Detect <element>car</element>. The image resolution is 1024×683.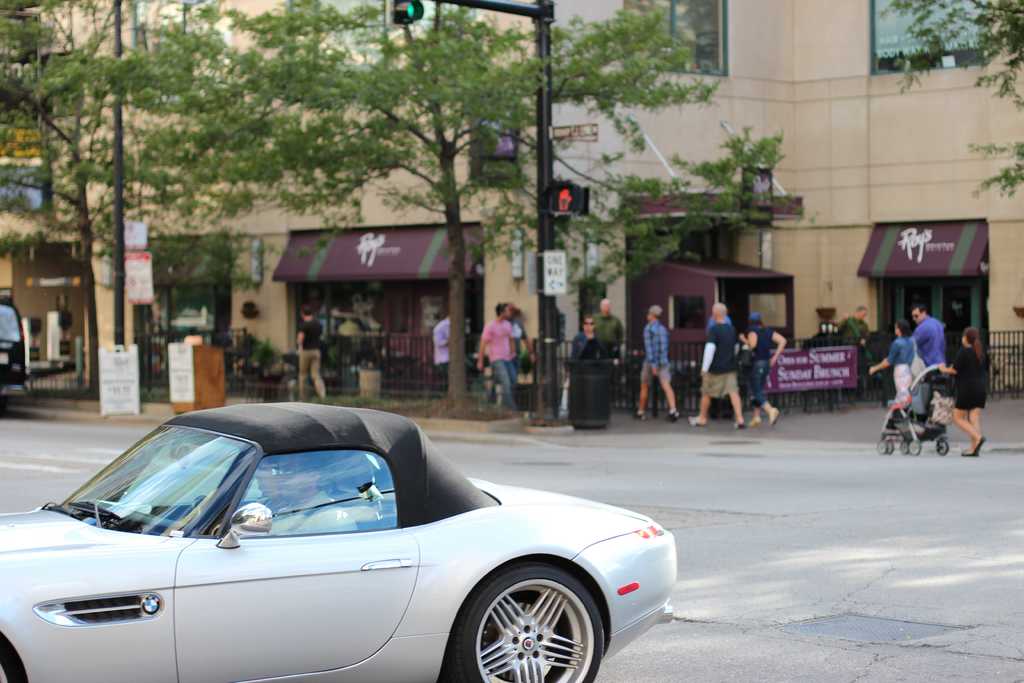
detection(3, 409, 672, 680).
